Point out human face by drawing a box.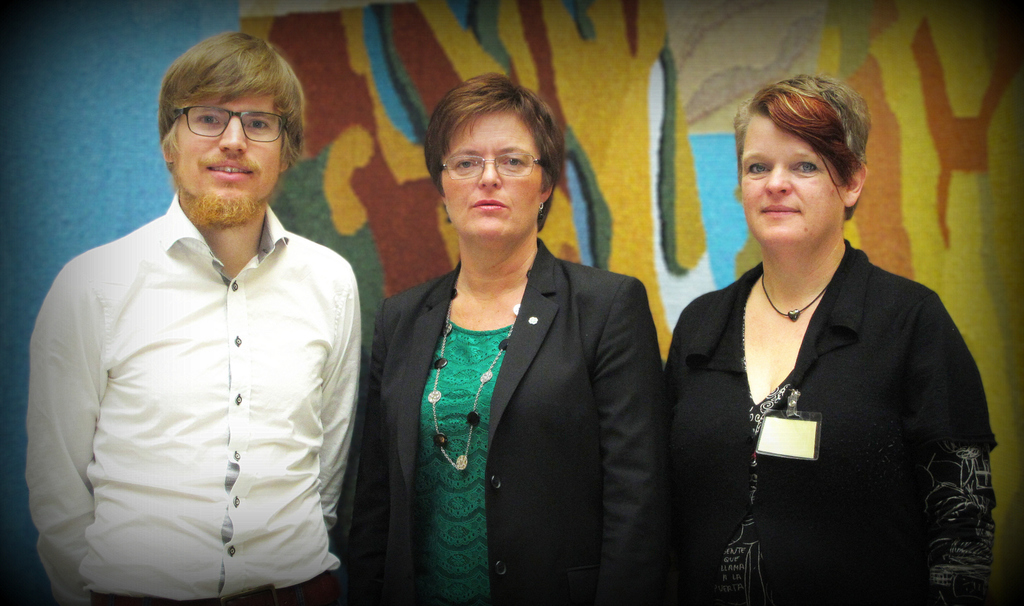
x1=176 y1=95 x2=278 y2=227.
